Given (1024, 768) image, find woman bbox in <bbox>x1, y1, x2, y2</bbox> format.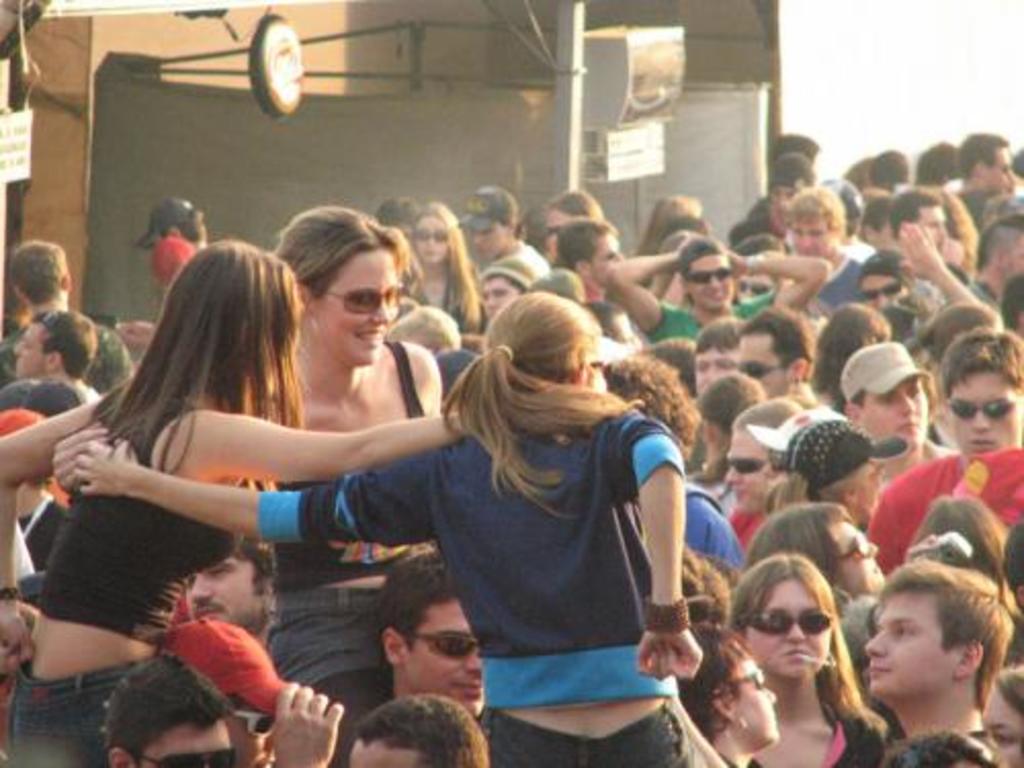
<bbox>772, 420, 905, 539</bbox>.
